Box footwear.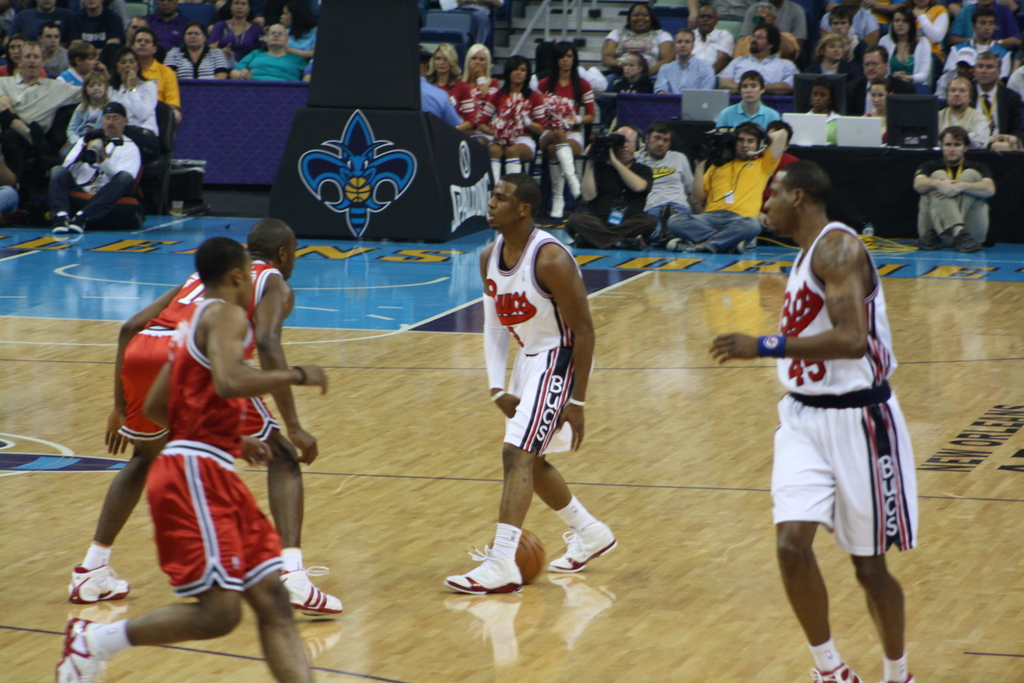
pyautogui.locateOnScreen(913, 227, 945, 252).
